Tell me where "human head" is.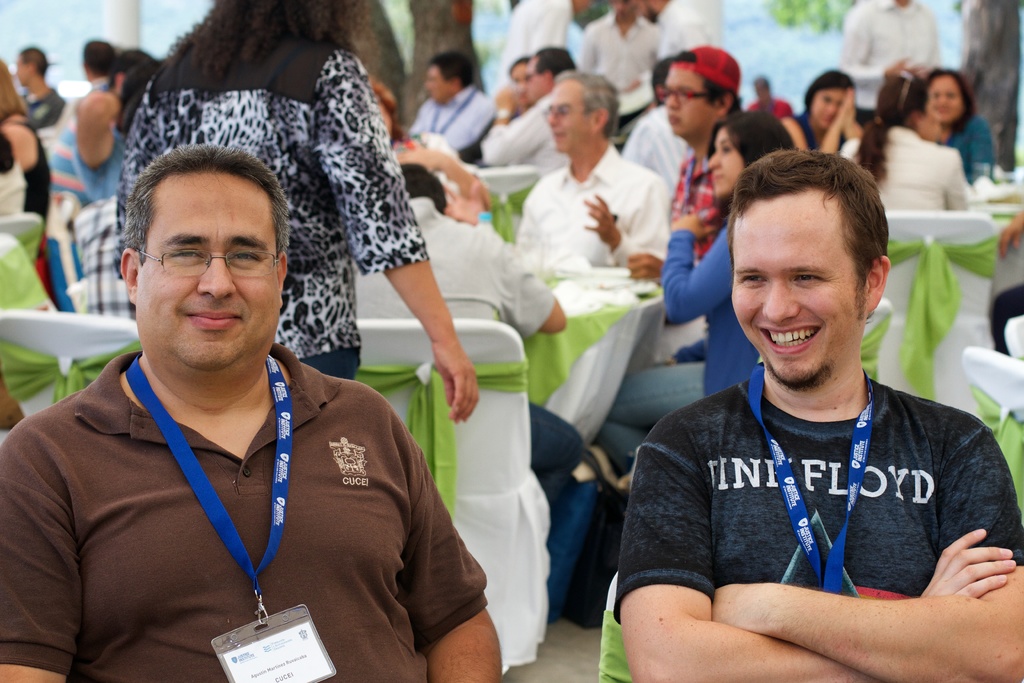
"human head" is at box(666, 47, 744, 136).
